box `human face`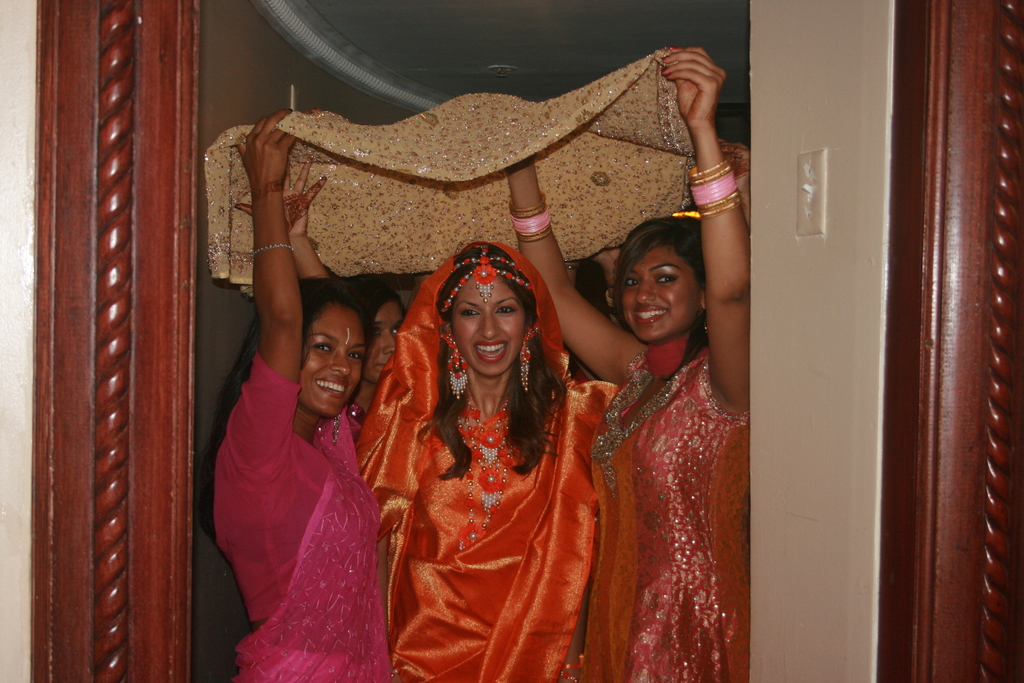
[300, 300, 365, 417]
